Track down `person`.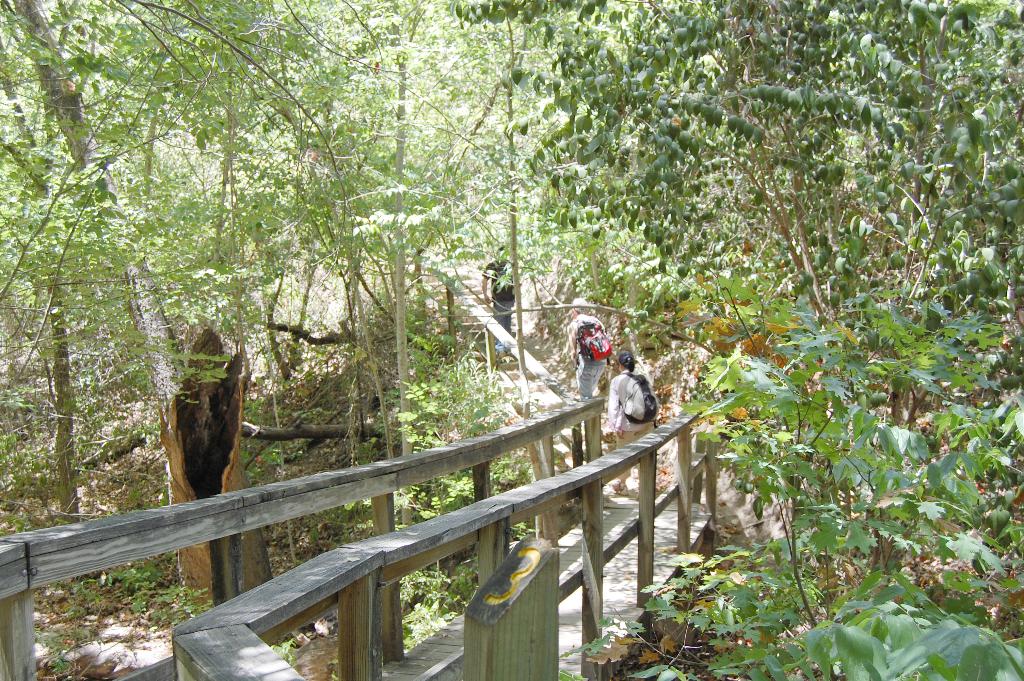
Tracked to (left=604, top=340, right=655, bottom=461).
